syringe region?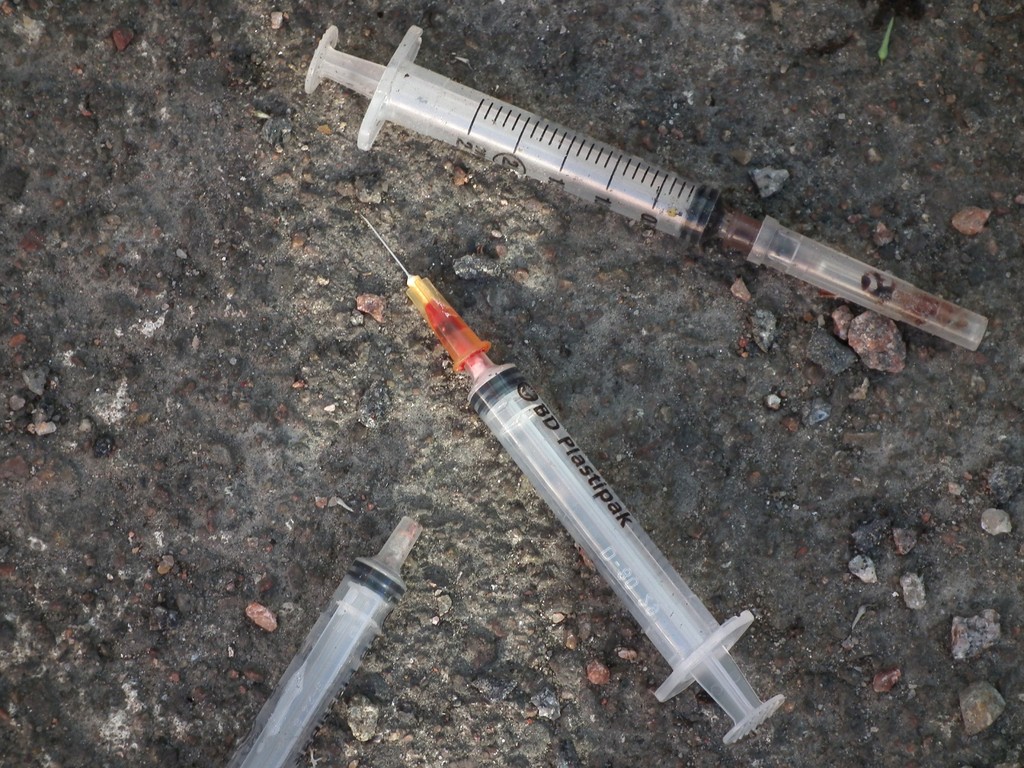
223,515,424,767
